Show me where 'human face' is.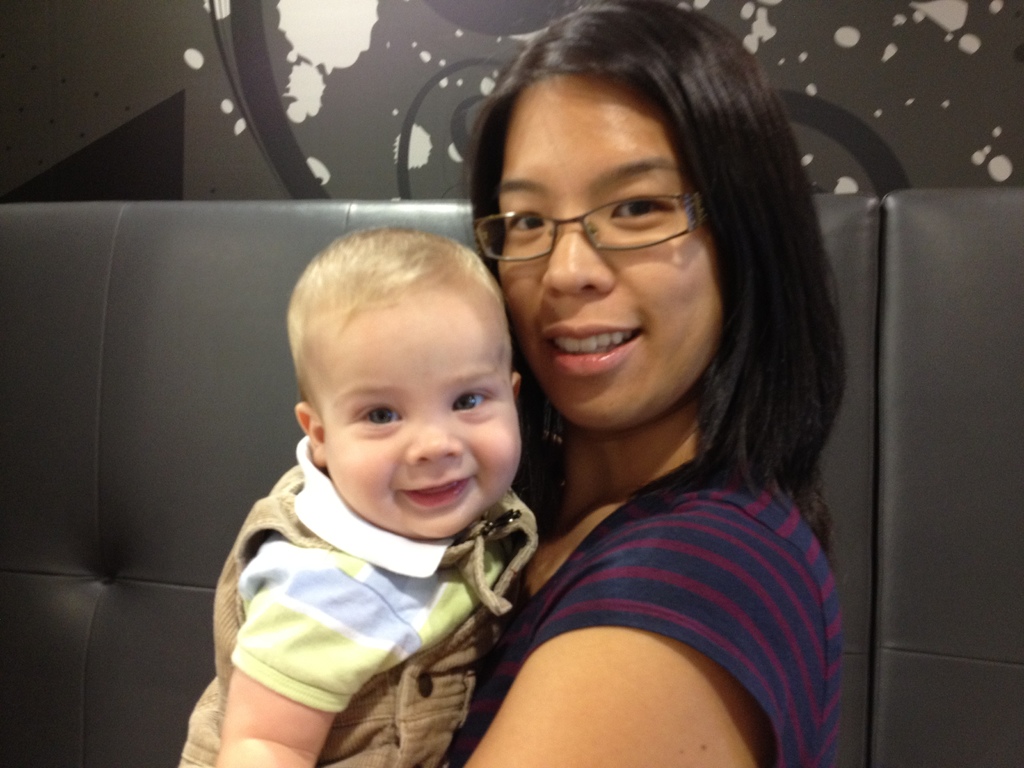
'human face' is at {"x1": 495, "y1": 77, "x2": 728, "y2": 434}.
